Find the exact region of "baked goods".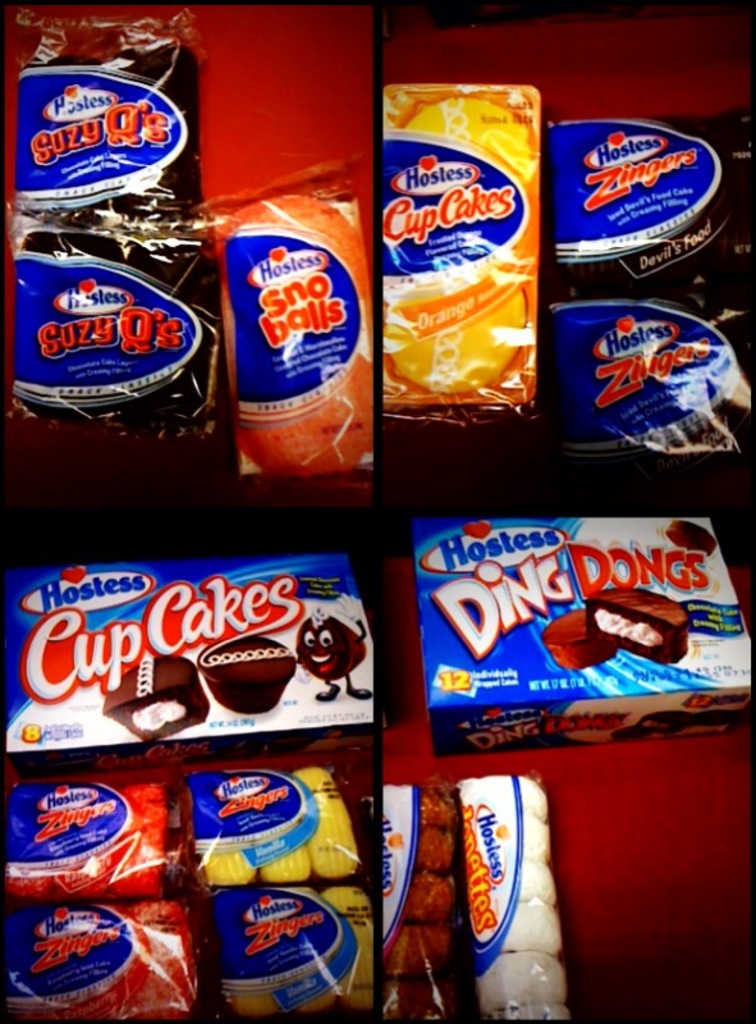
Exact region: 535, 612, 615, 675.
